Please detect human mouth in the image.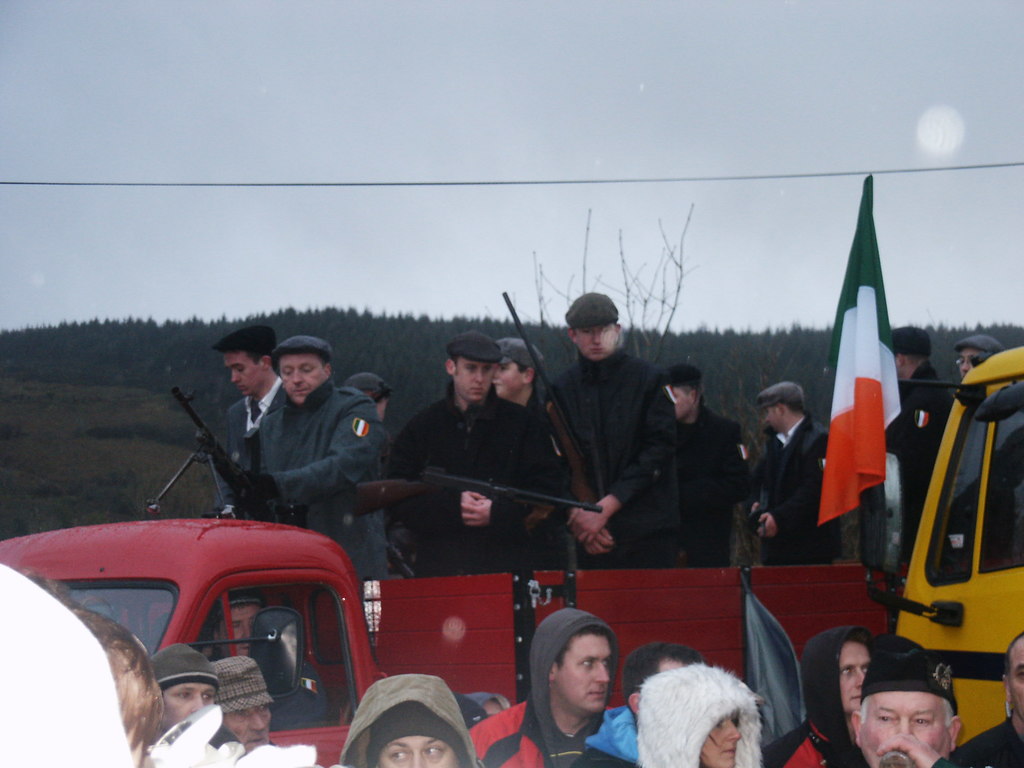
718/744/737/757.
